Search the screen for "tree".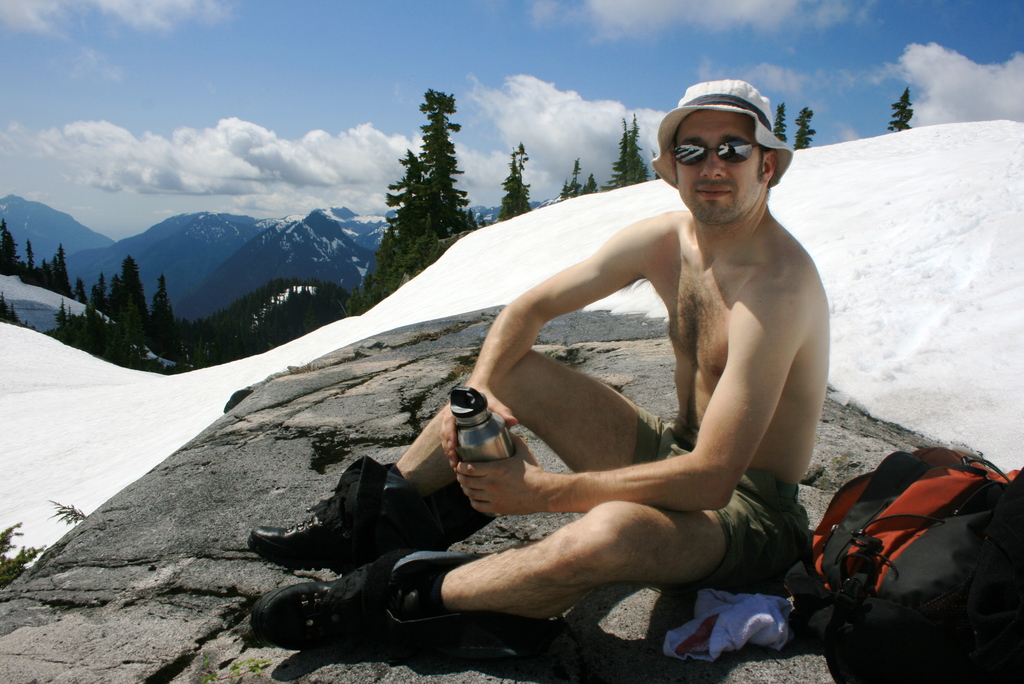
Found at x1=771 y1=92 x2=791 y2=146.
